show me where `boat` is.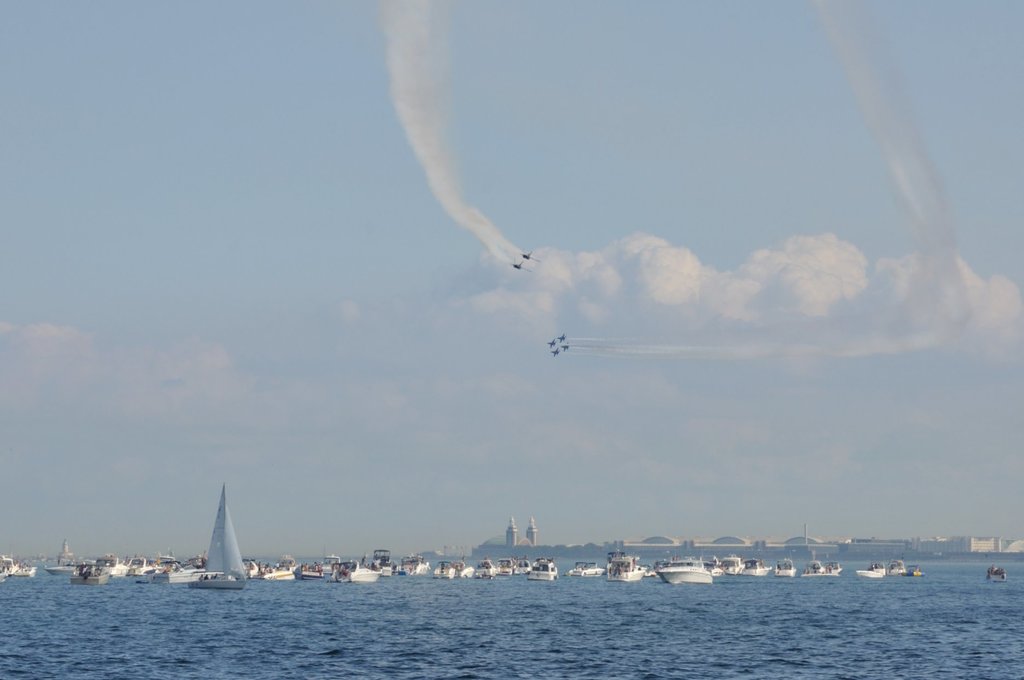
`boat` is at (x1=703, y1=557, x2=725, y2=572).
